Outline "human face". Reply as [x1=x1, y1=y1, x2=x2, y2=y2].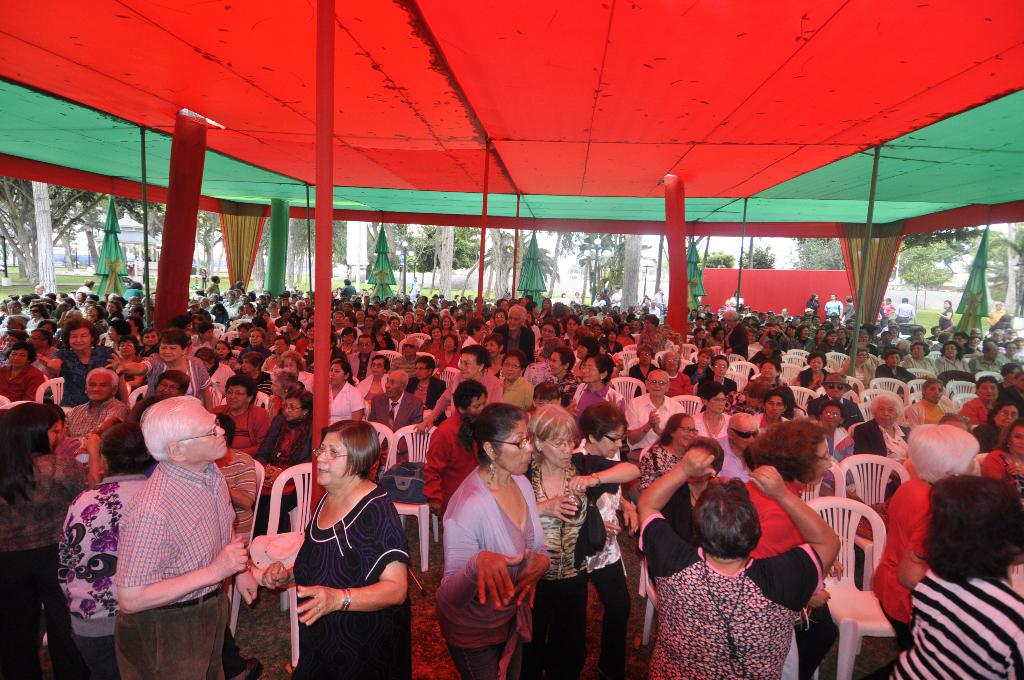
[x1=342, y1=331, x2=354, y2=344].
